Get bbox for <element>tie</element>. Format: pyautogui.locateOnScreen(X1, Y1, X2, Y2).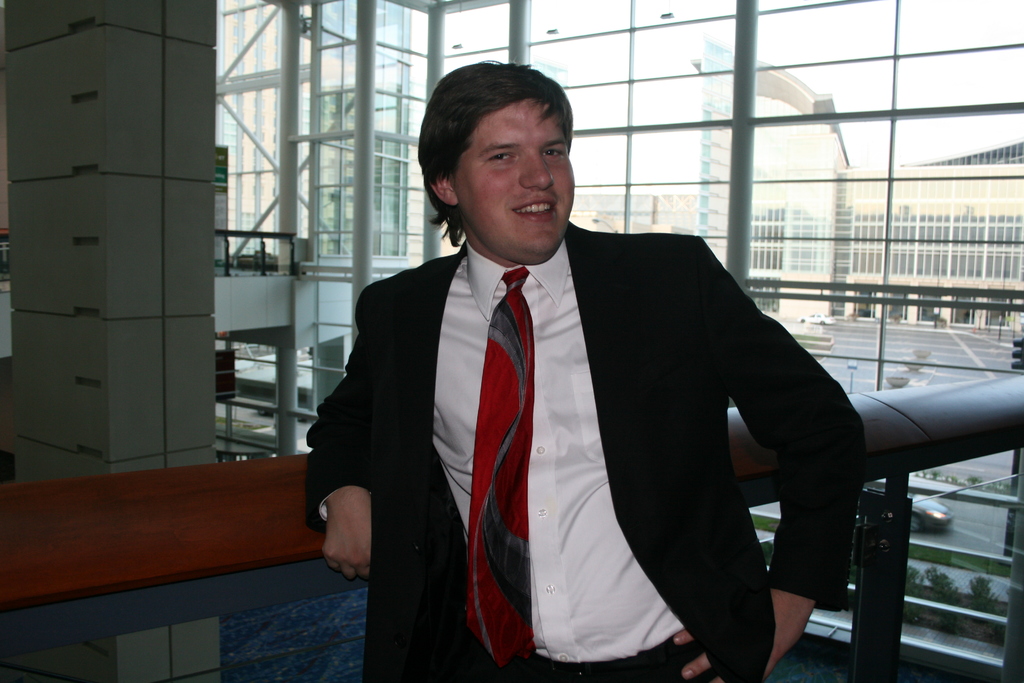
pyautogui.locateOnScreen(465, 268, 539, 670).
